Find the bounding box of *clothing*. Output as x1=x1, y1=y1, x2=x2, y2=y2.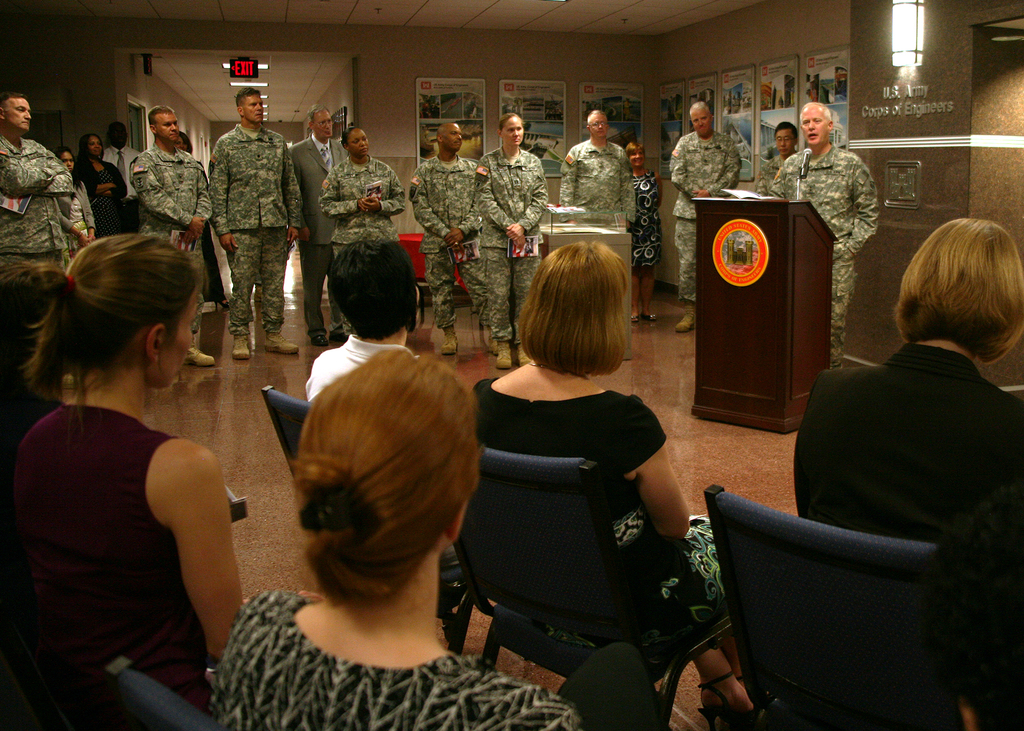
x1=31, y1=334, x2=239, y2=707.
